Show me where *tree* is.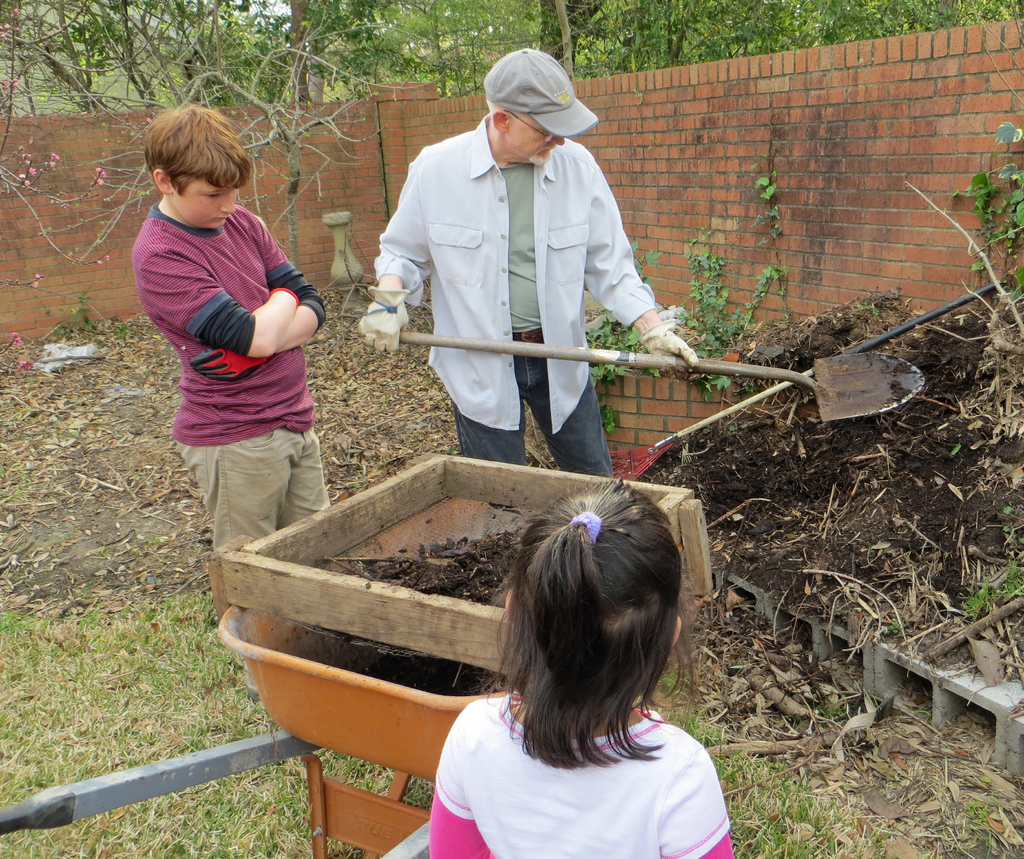
*tree* is at <bbox>0, 7, 371, 243</bbox>.
